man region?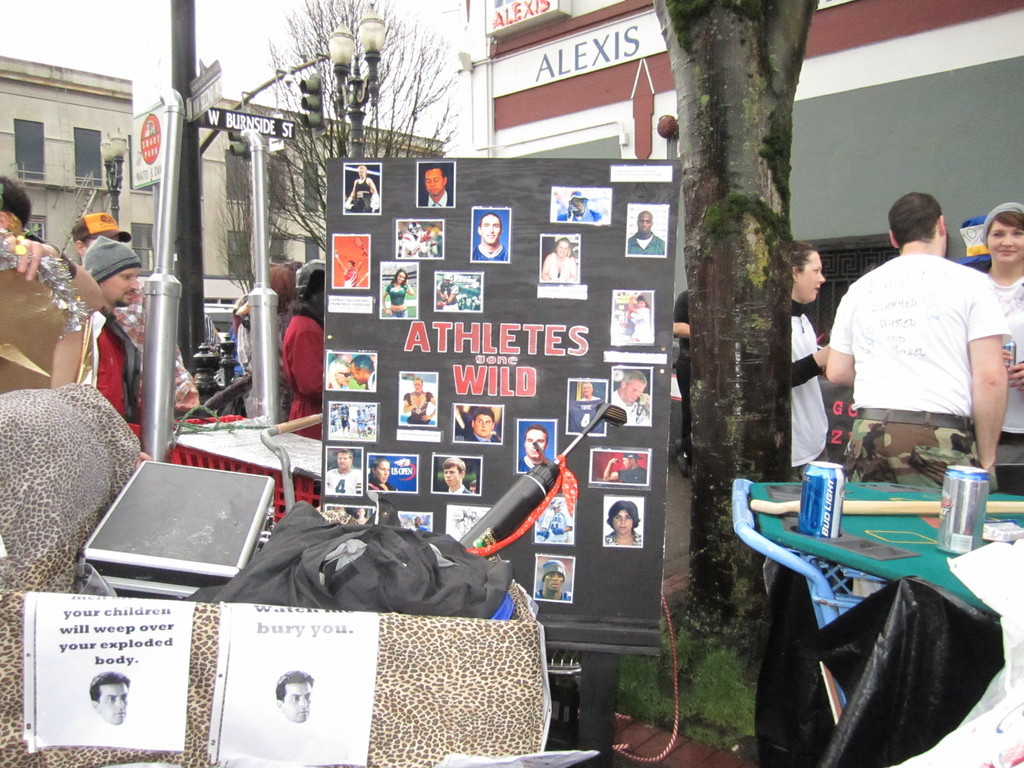
(x1=476, y1=209, x2=508, y2=264)
